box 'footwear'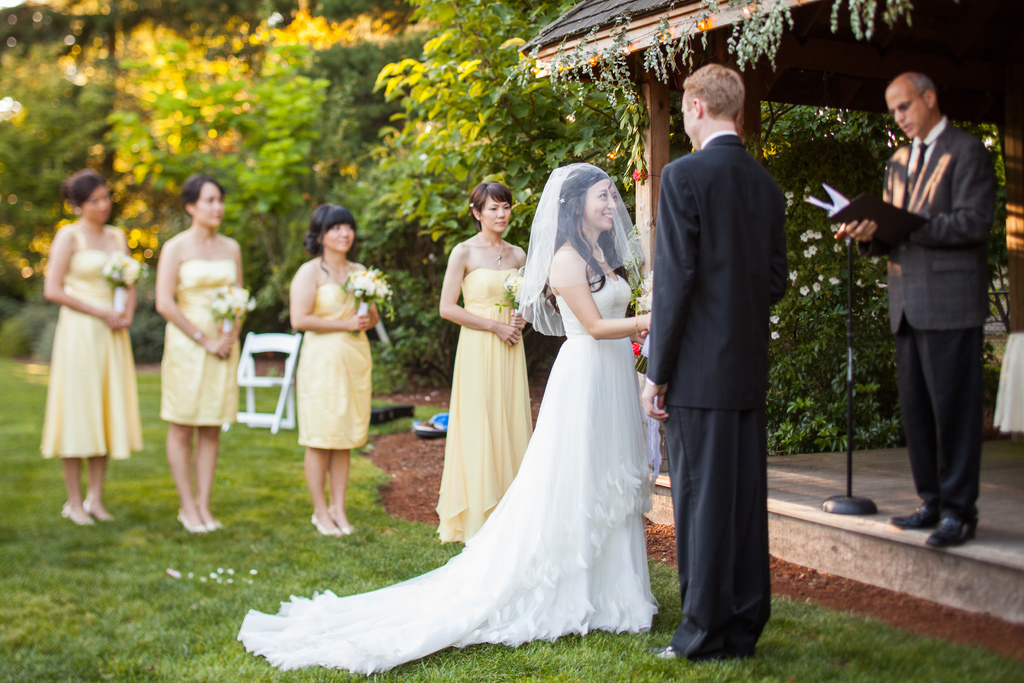
box(310, 516, 344, 540)
